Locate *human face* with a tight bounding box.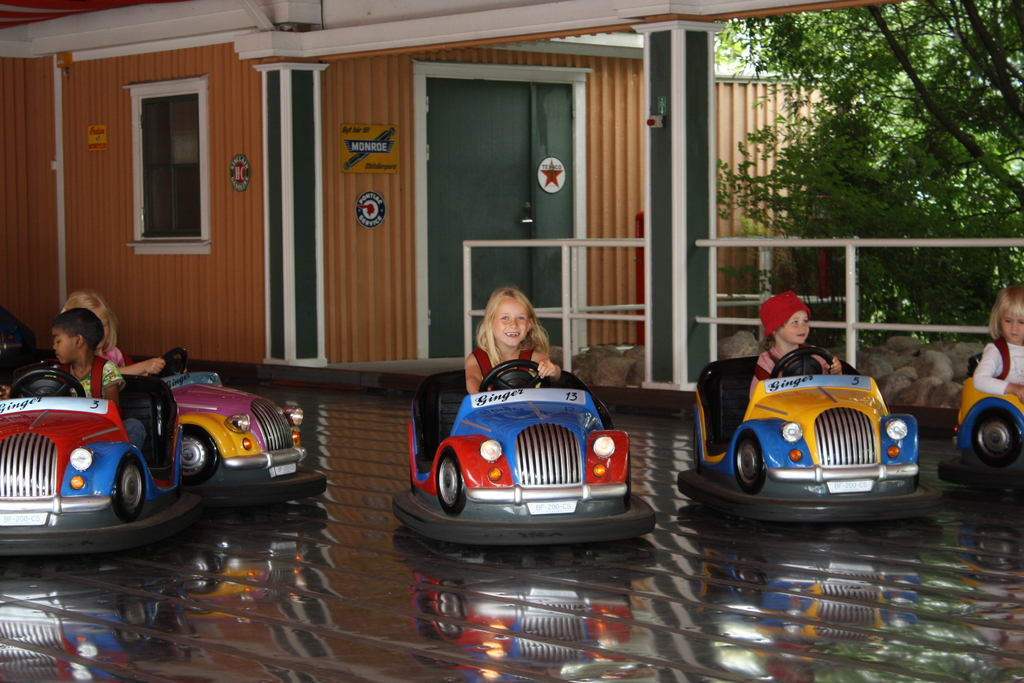
(1005,314,1023,342).
